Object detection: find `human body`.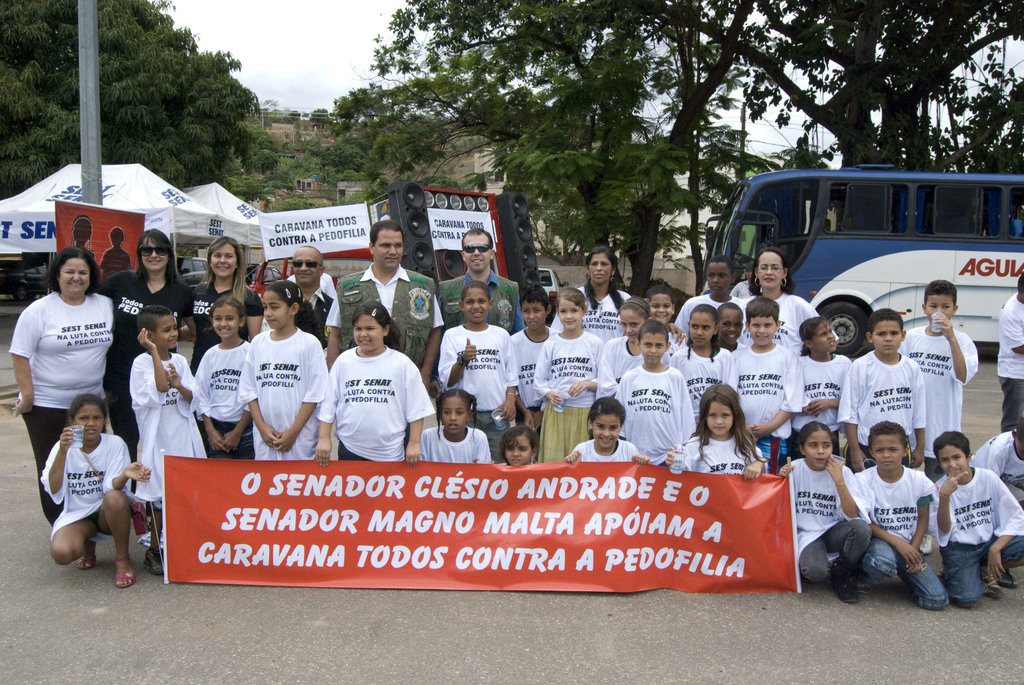
left=239, top=278, right=322, bottom=462.
